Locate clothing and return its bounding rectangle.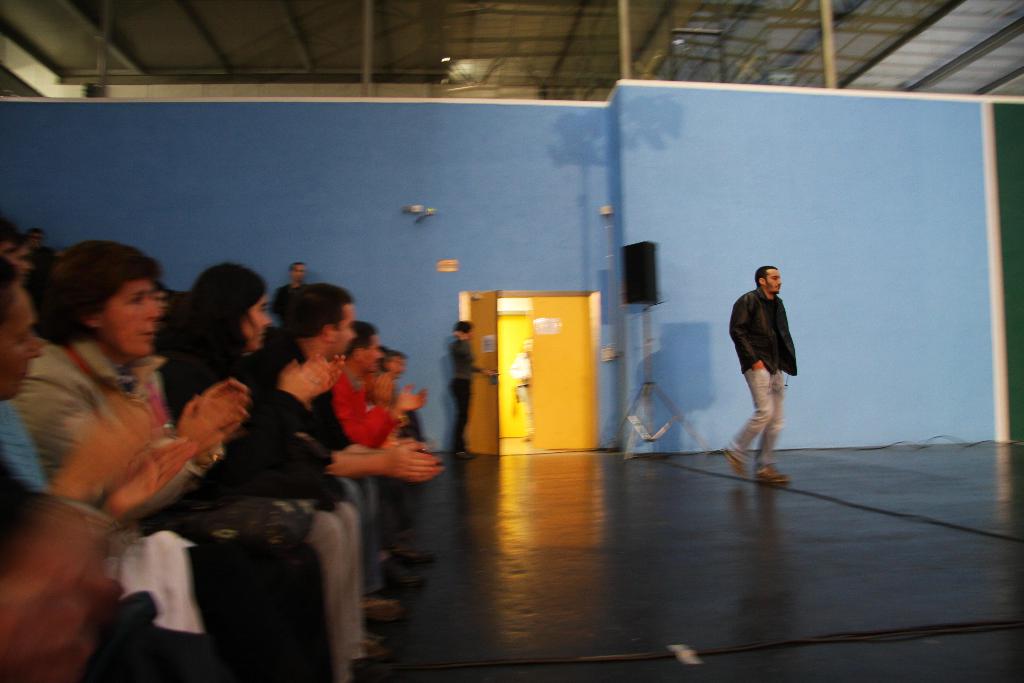
[13, 336, 156, 478].
